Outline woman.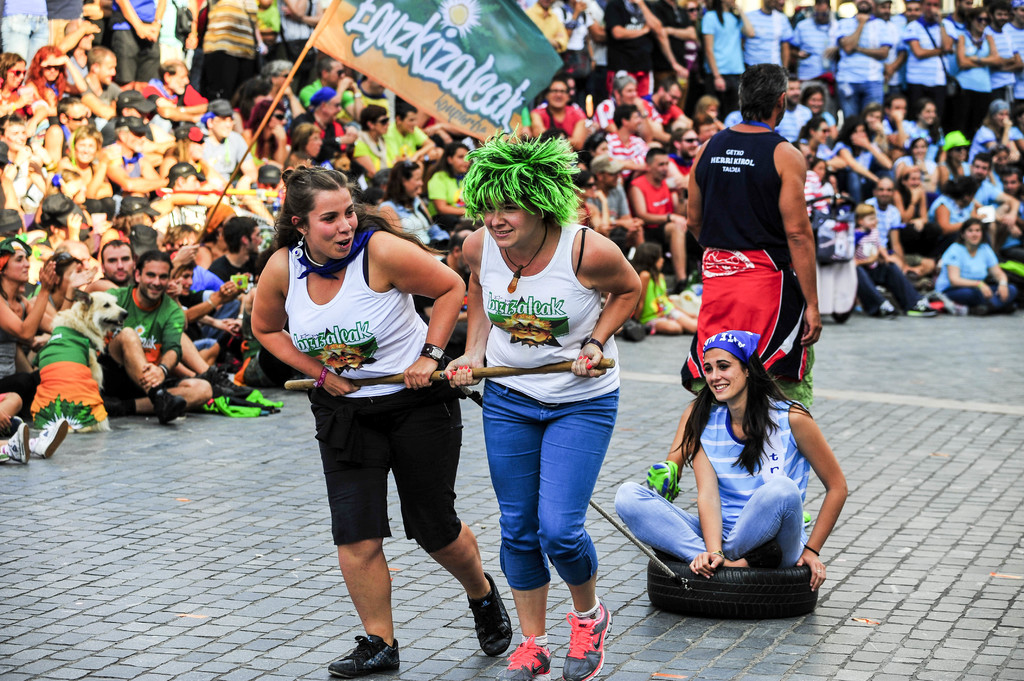
Outline: pyautogui.locateOnScreen(430, 142, 472, 228).
